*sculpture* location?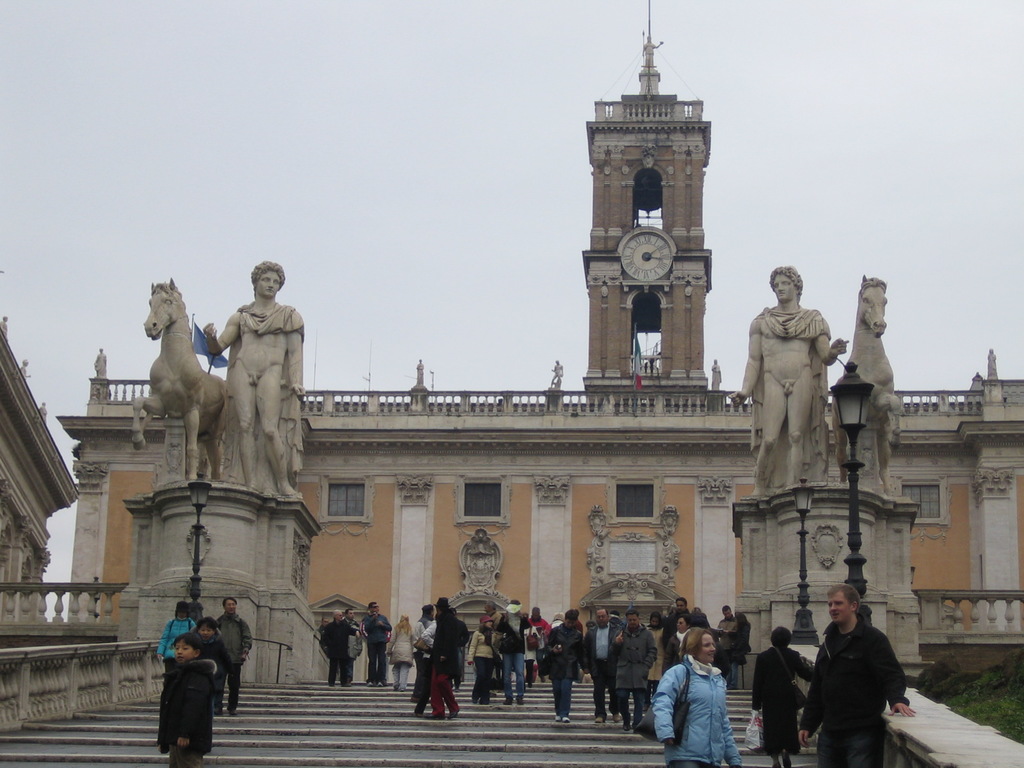
bbox=(413, 360, 426, 387)
